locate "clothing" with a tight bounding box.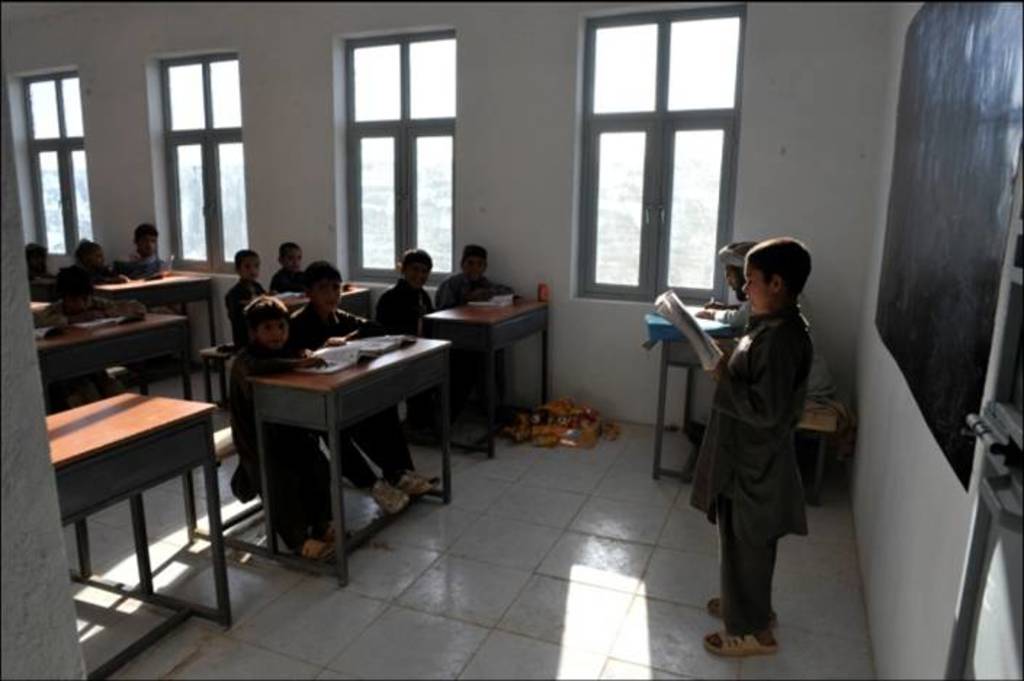
bbox(26, 267, 52, 305).
